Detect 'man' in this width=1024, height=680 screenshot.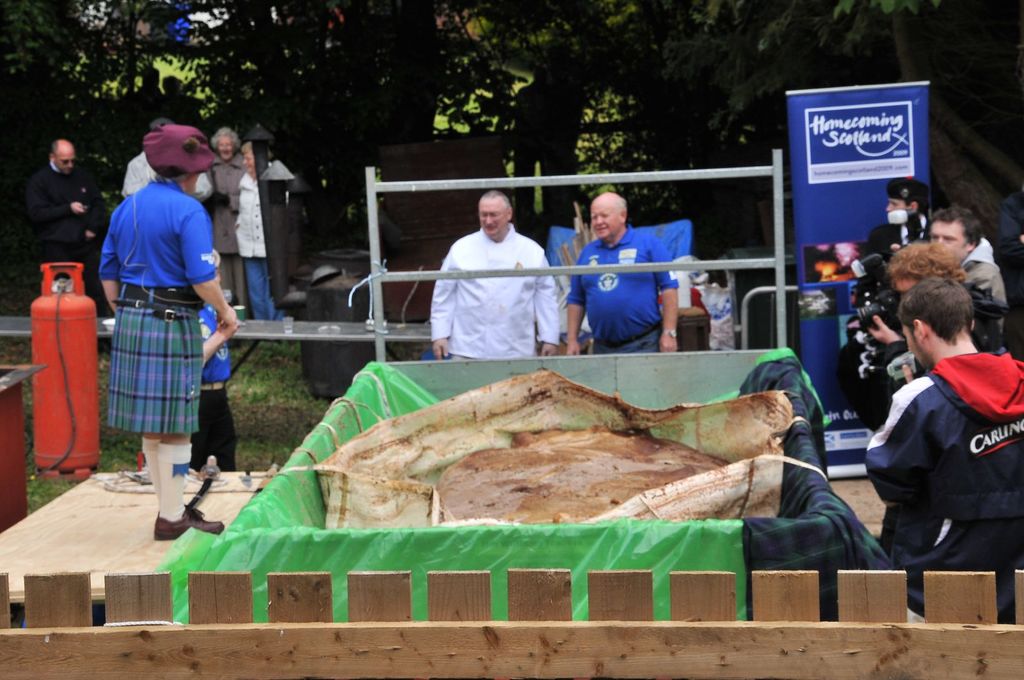
Detection: x1=856 y1=207 x2=1005 y2=376.
